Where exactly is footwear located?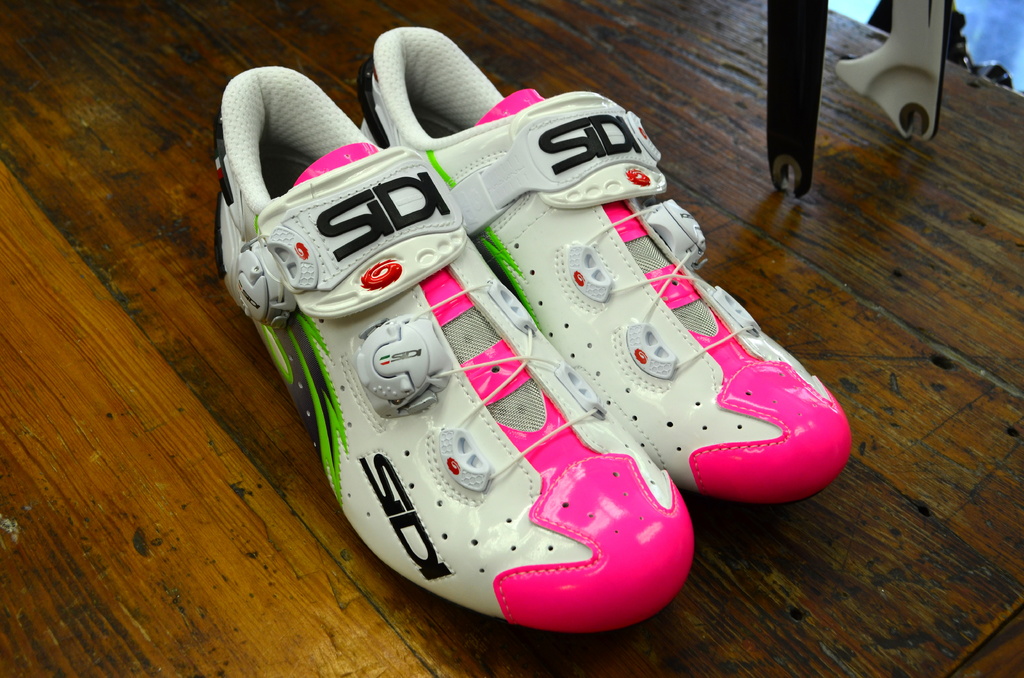
Its bounding box is <bbox>360, 21, 856, 515</bbox>.
